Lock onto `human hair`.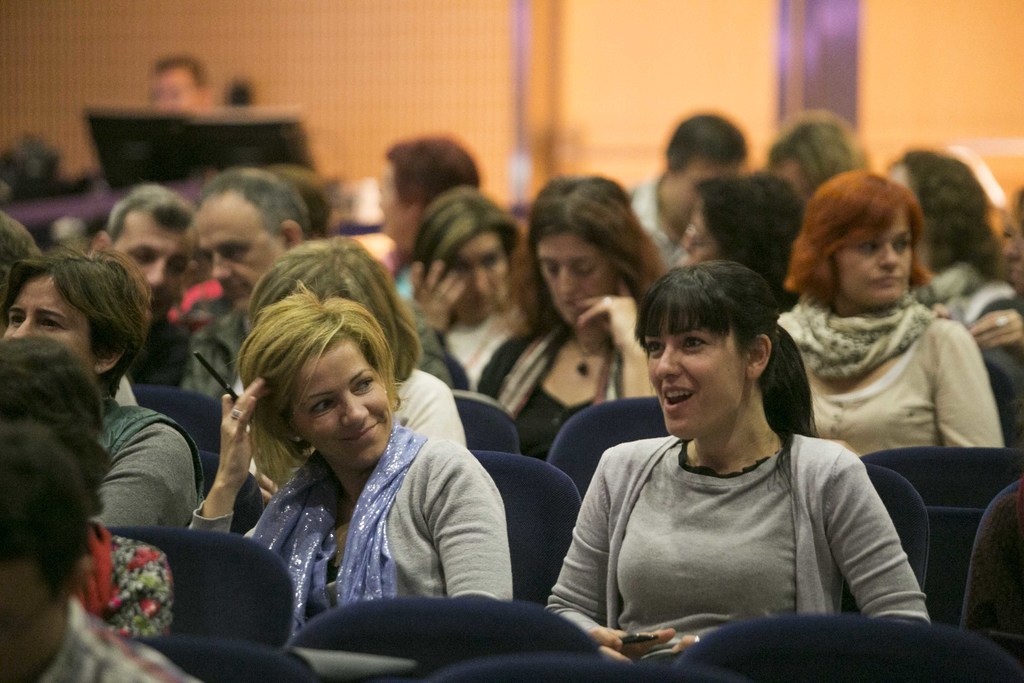
Locked: left=411, top=186, right=521, bottom=327.
